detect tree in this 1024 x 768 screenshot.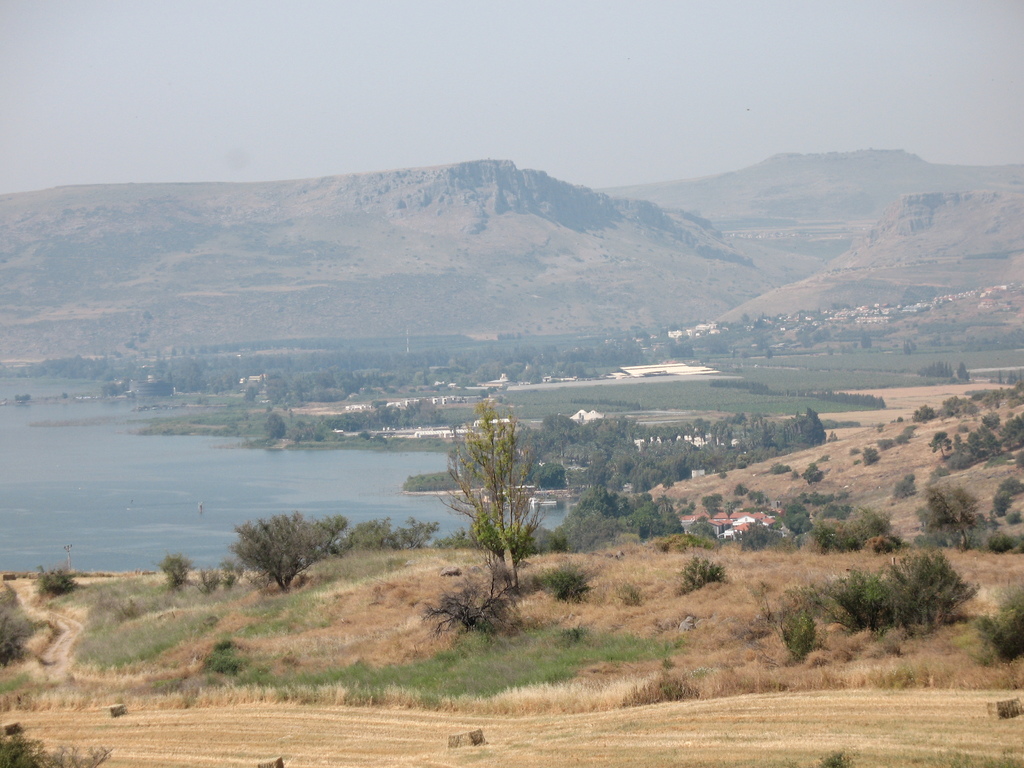
Detection: 913/483/980/550.
